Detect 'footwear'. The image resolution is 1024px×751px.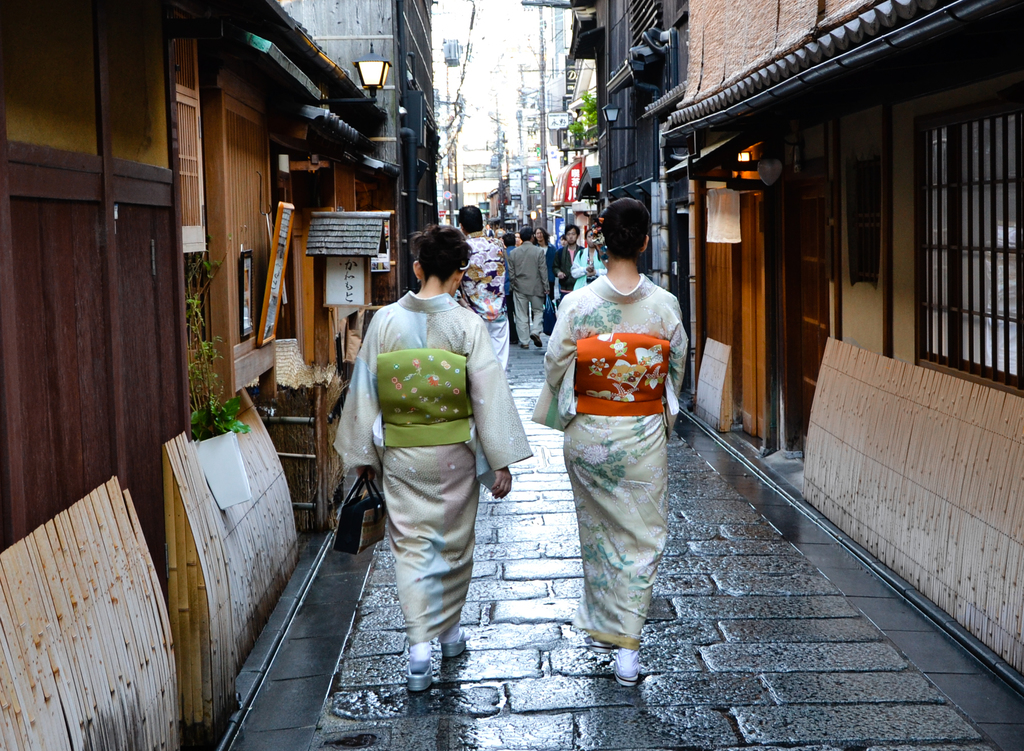
<box>616,672,641,688</box>.
